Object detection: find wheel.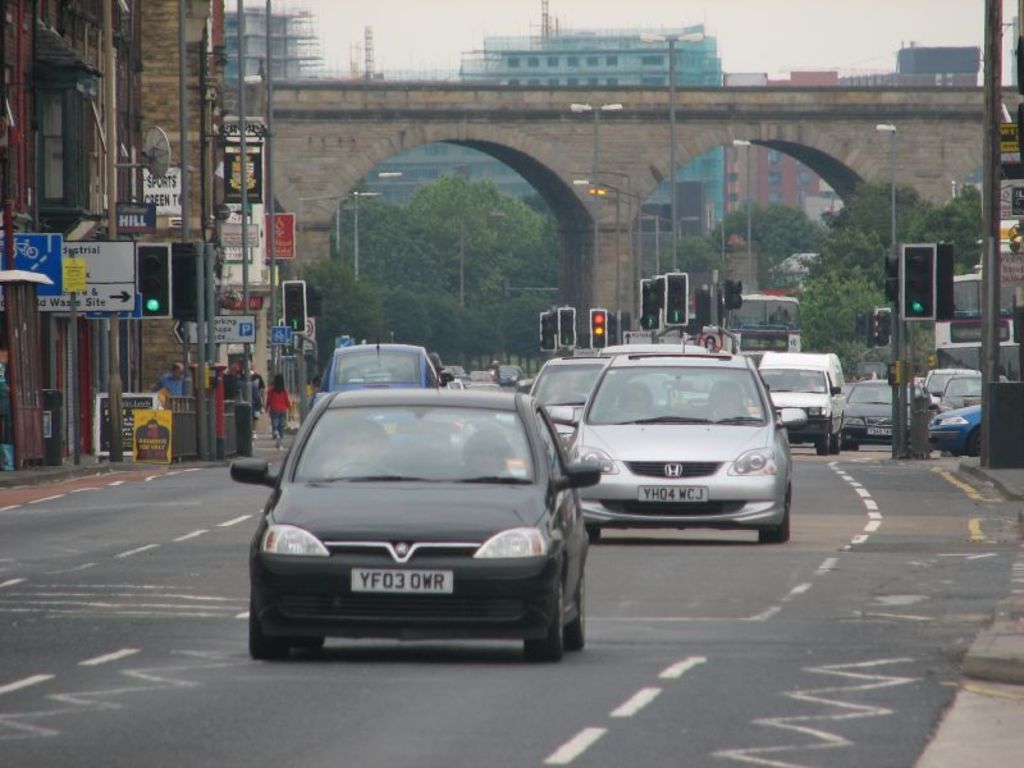
[819,429,828,456].
